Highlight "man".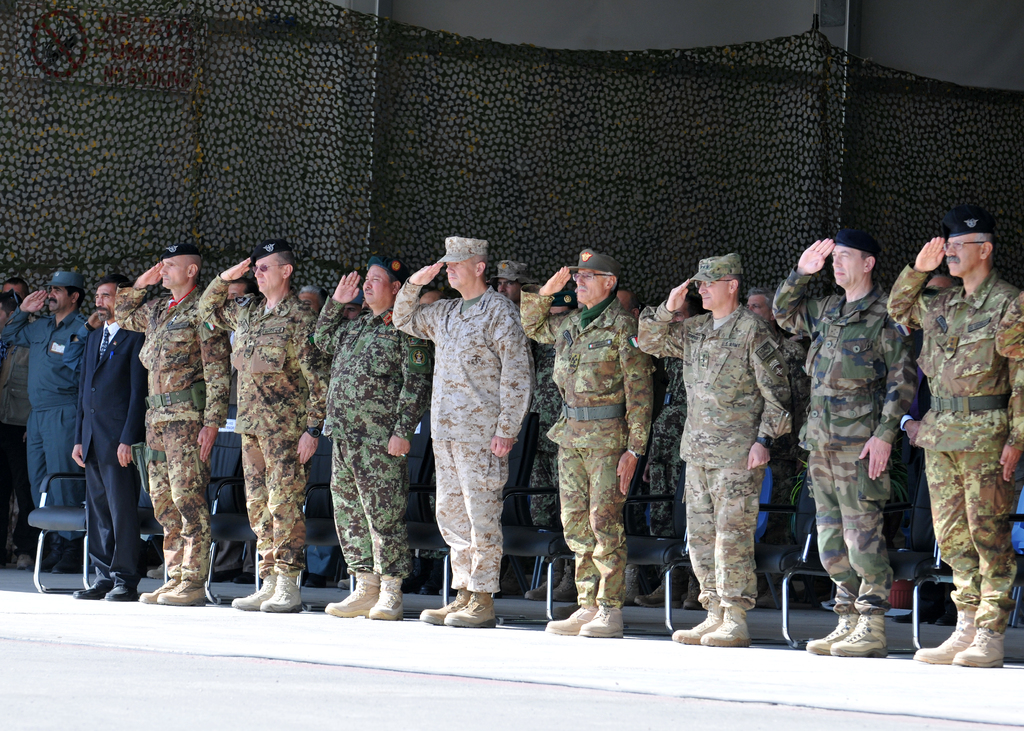
Highlighted region: bbox(310, 250, 433, 620).
